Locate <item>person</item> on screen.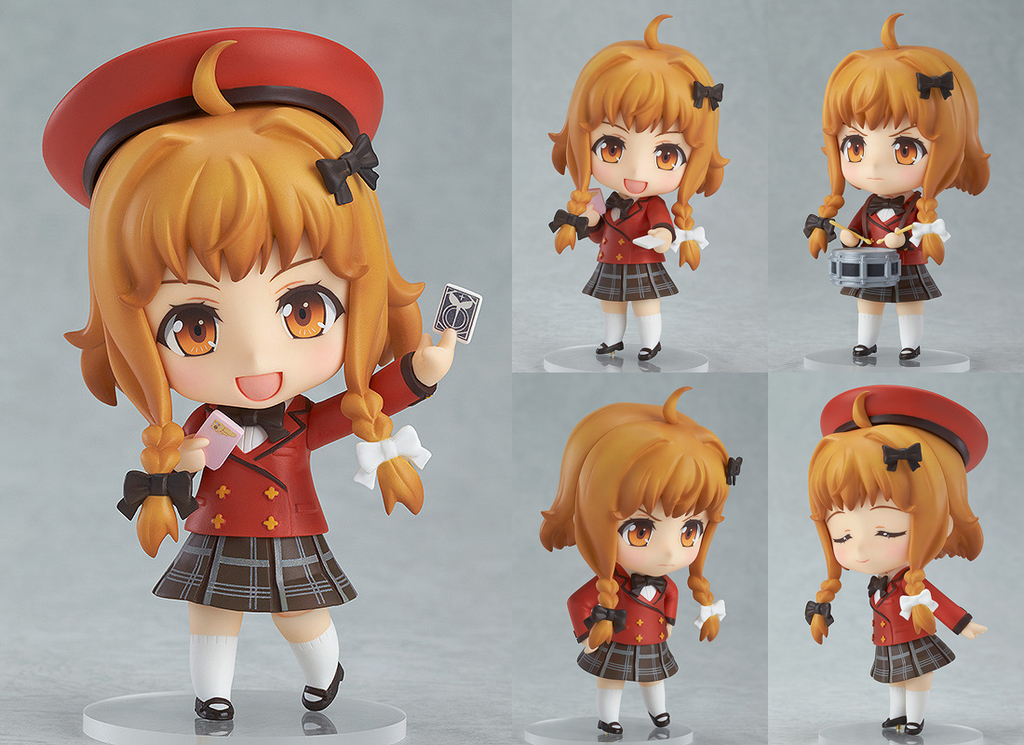
On screen at detection(806, 384, 989, 734).
